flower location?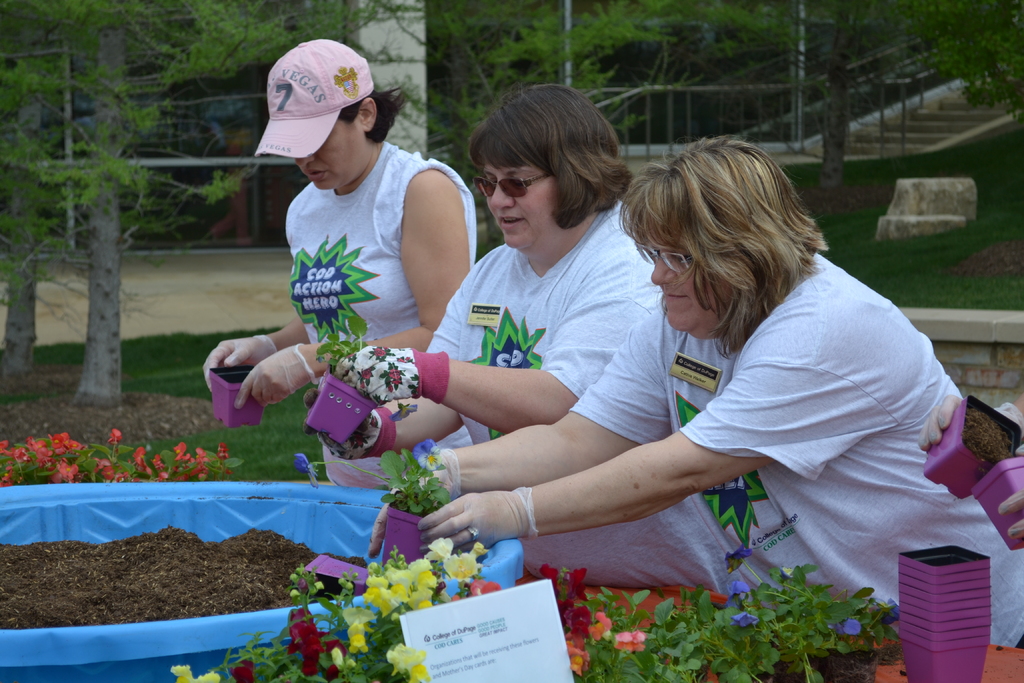
rect(565, 641, 586, 677)
